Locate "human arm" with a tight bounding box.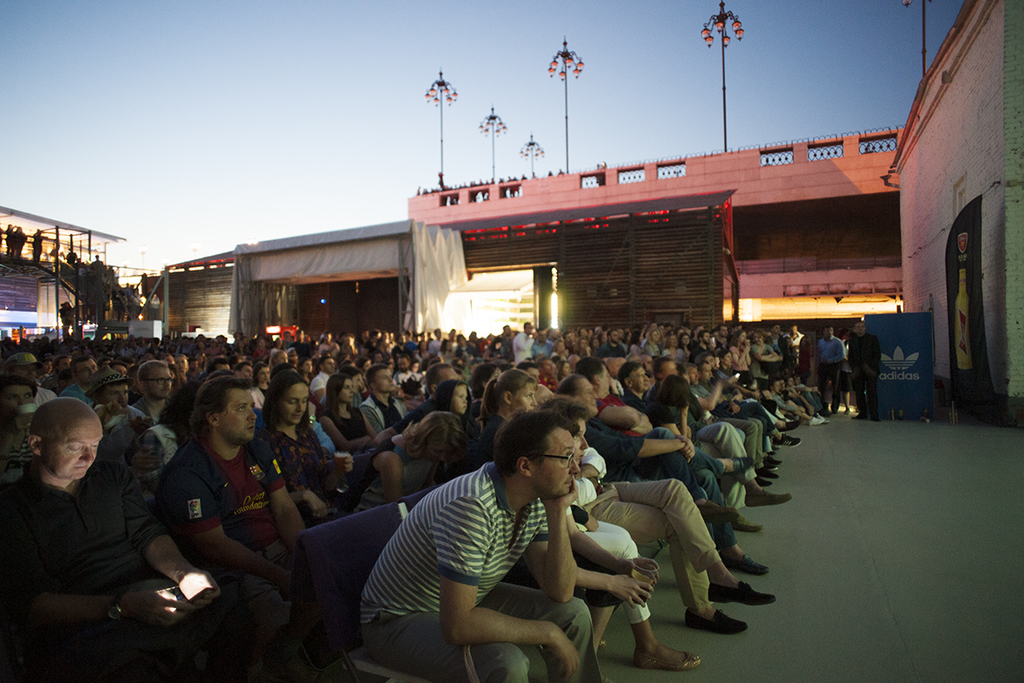
select_region(514, 479, 580, 603).
